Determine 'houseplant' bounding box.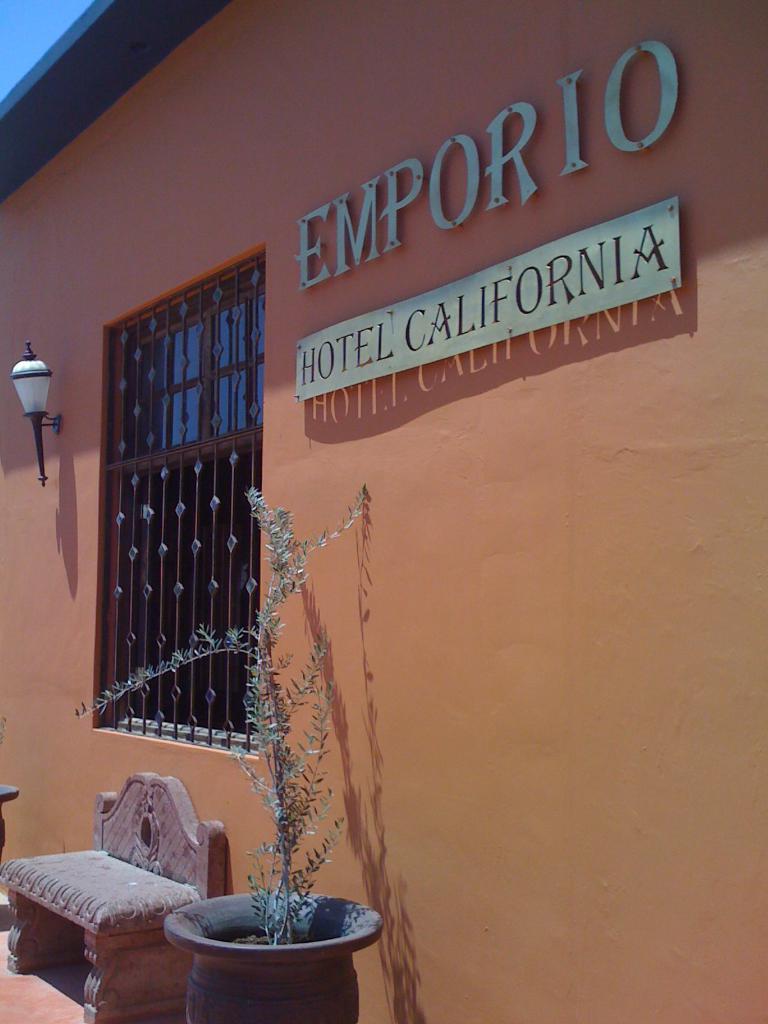
Determined: x1=72, y1=479, x2=385, y2=1023.
